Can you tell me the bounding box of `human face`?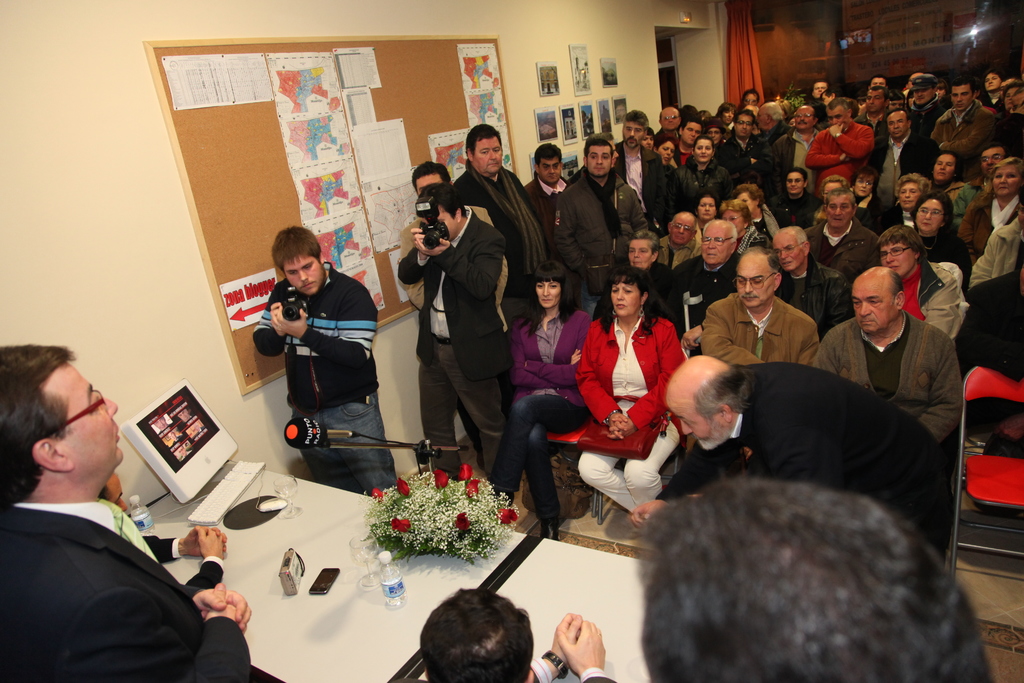
{"x1": 705, "y1": 231, "x2": 726, "y2": 265}.
